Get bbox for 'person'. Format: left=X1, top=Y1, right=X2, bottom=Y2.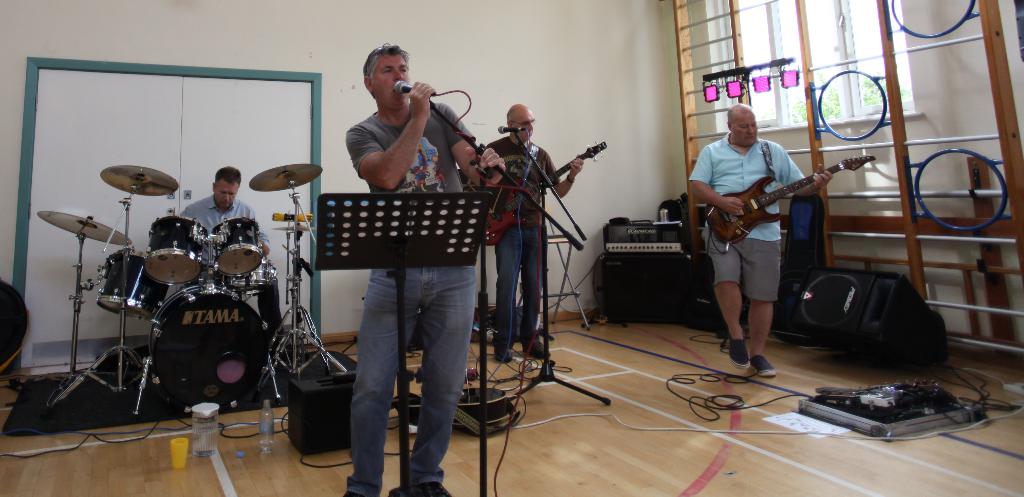
left=345, top=40, right=513, bottom=496.
